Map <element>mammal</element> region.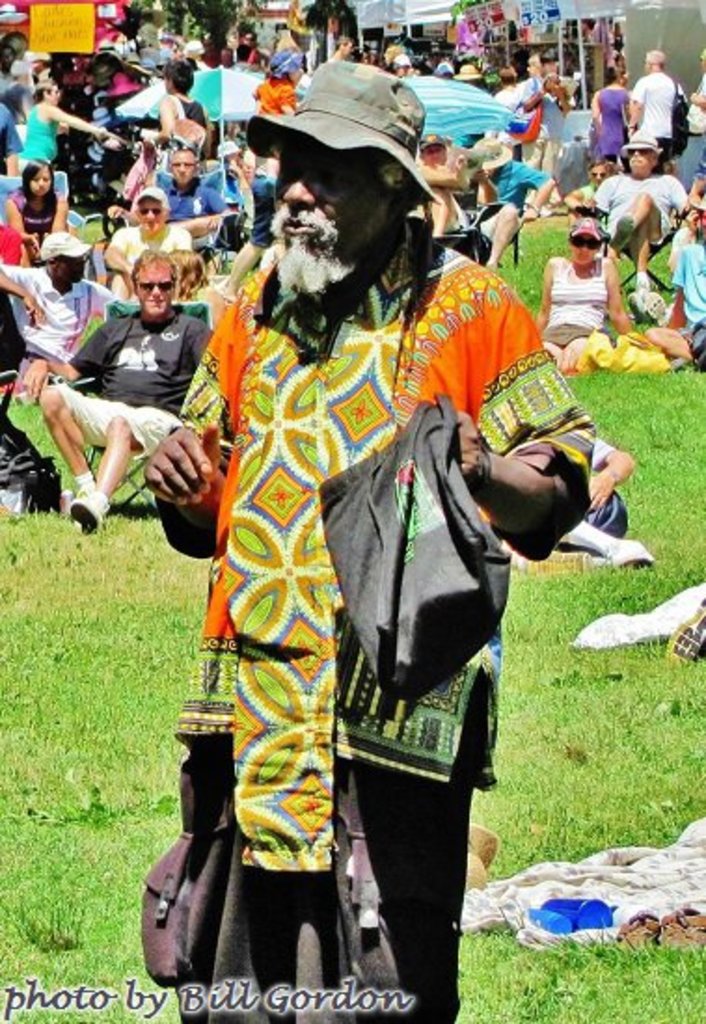
Mapped to crop(609, 28, 624, 52).
